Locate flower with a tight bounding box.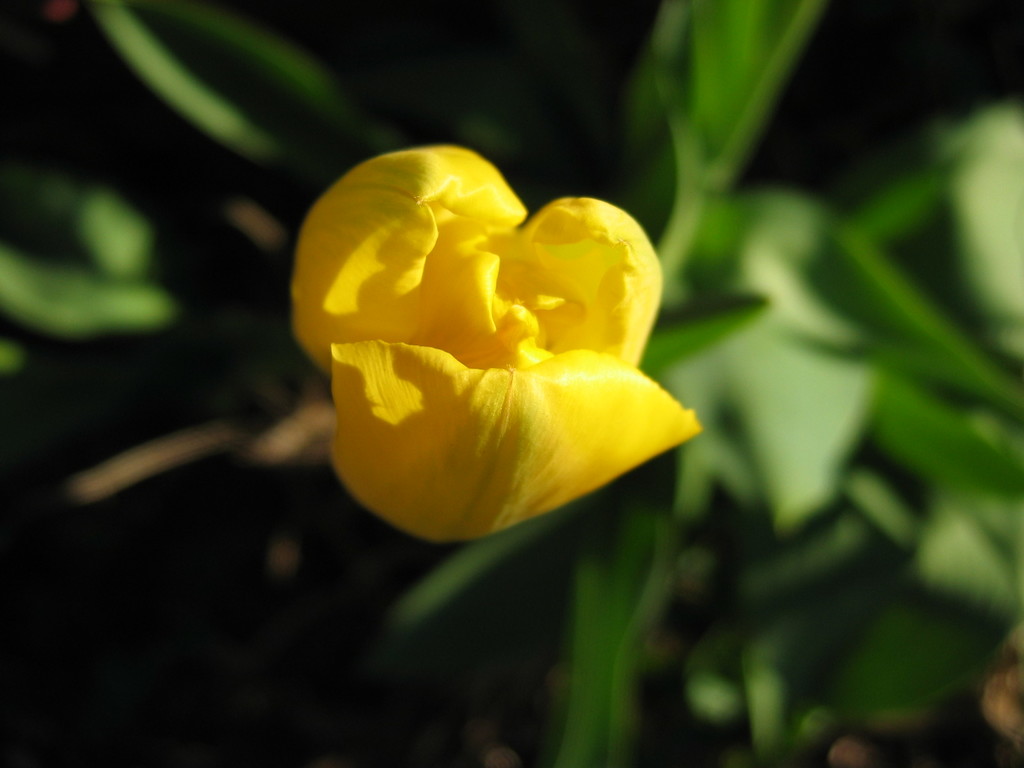
detection(278, 133, 689, 564).
